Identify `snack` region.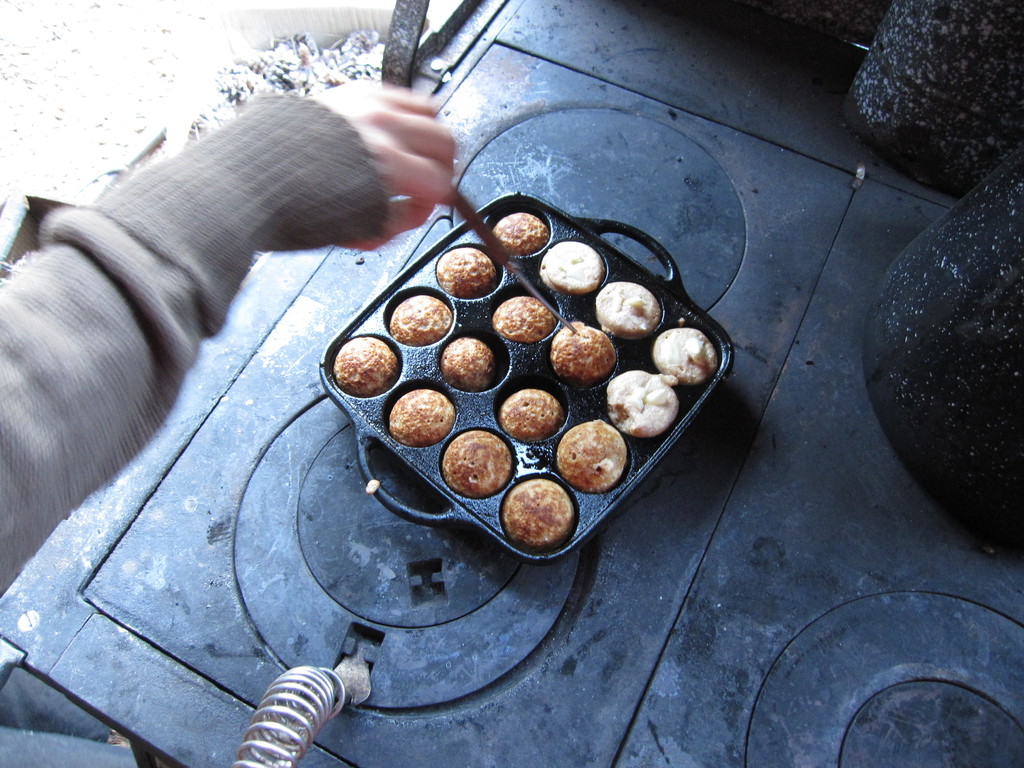
Region: locate(388, 383, 456, 447).
